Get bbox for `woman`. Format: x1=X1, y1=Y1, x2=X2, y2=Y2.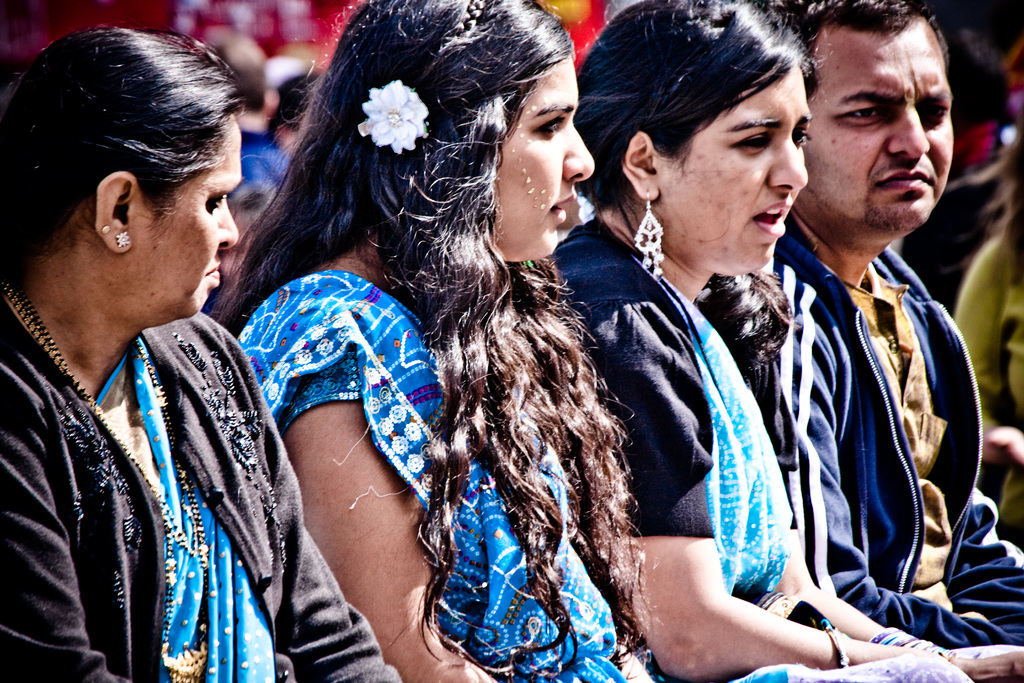
x1=209, y1=0, x2=681, y2=682.
